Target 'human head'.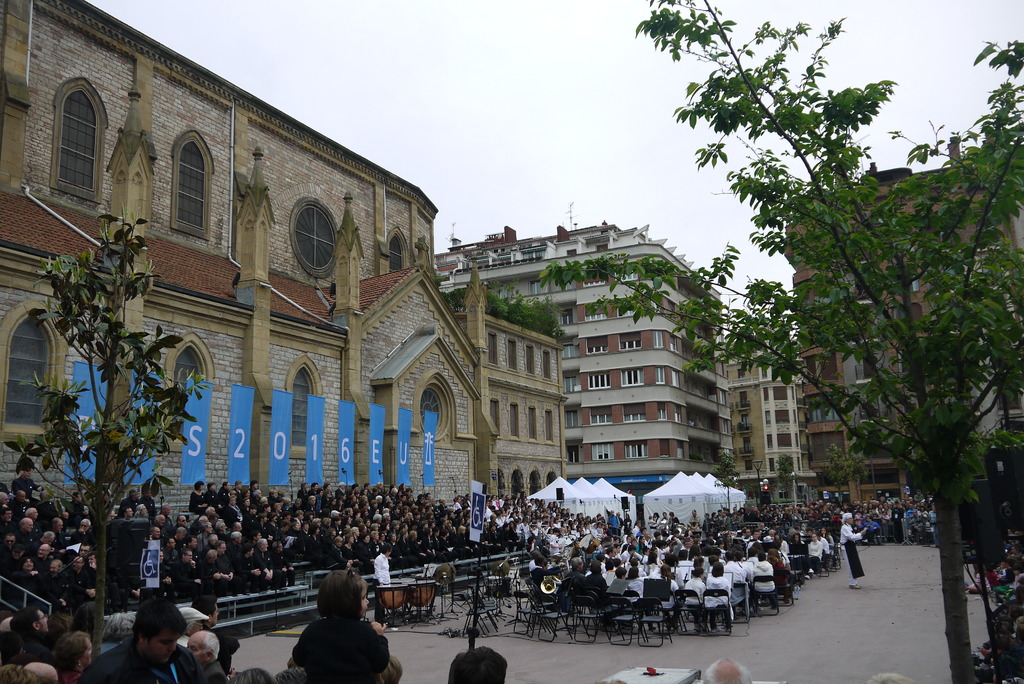
Target region: region(376, 655, 403, 683).
